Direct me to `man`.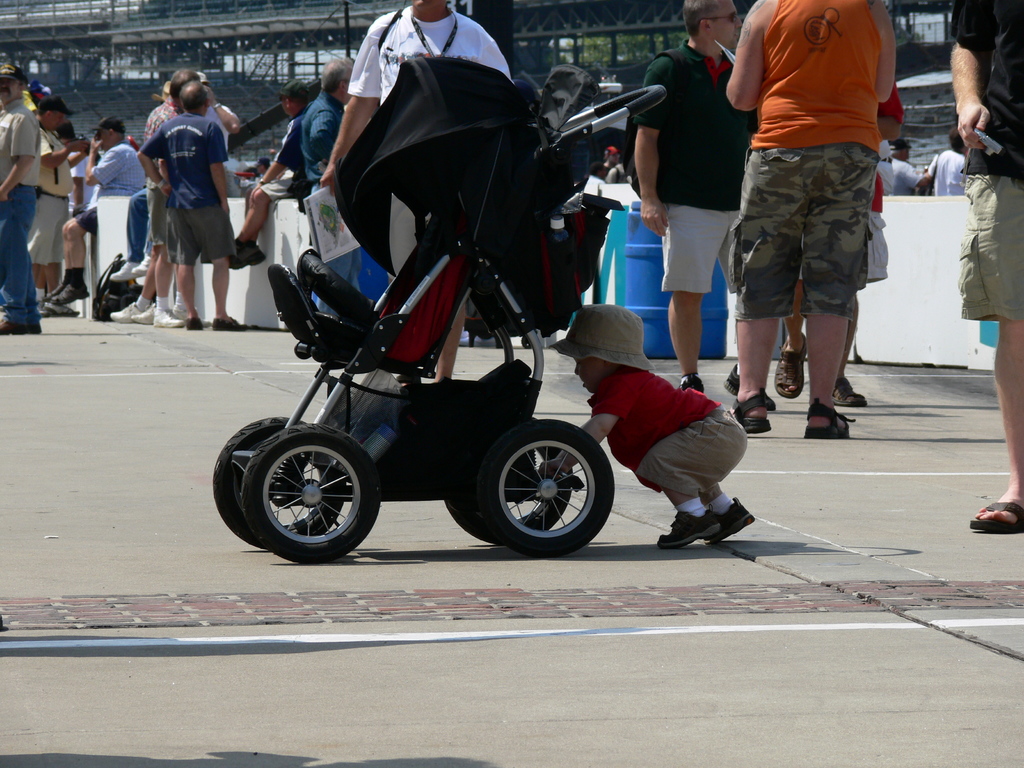
Direction: 143 83 246 330.
